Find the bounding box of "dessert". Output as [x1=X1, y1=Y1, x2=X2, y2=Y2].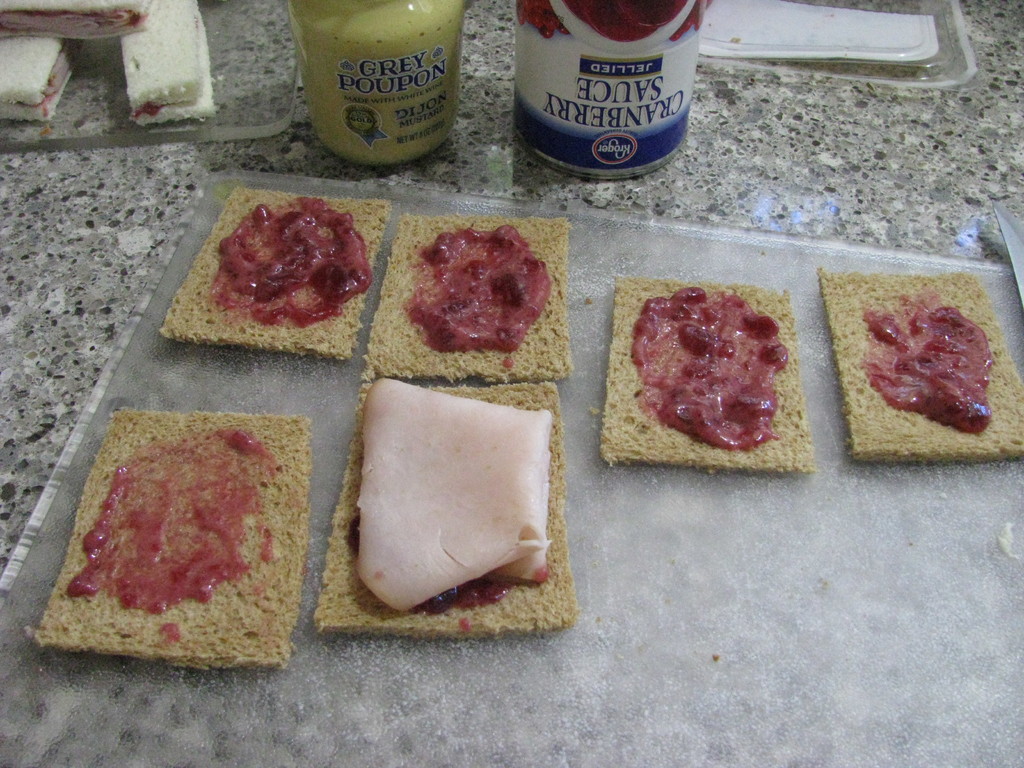
[x1=159, y1=191, x2=390, y2=358].
